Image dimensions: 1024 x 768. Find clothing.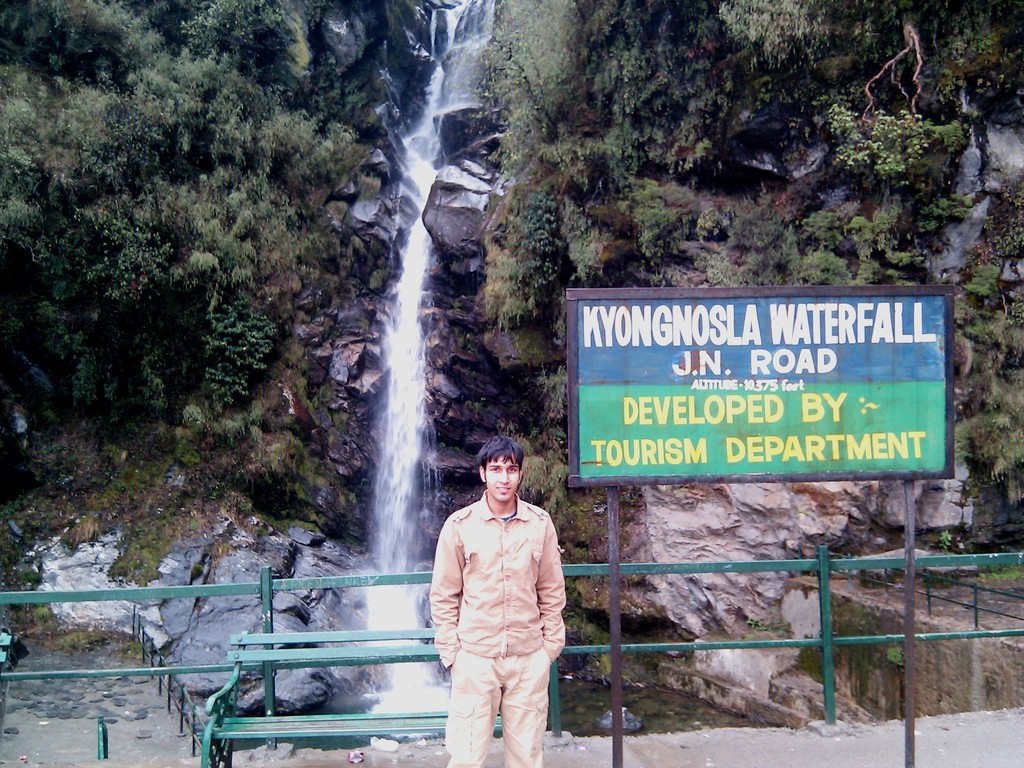
428/491/569/767.
